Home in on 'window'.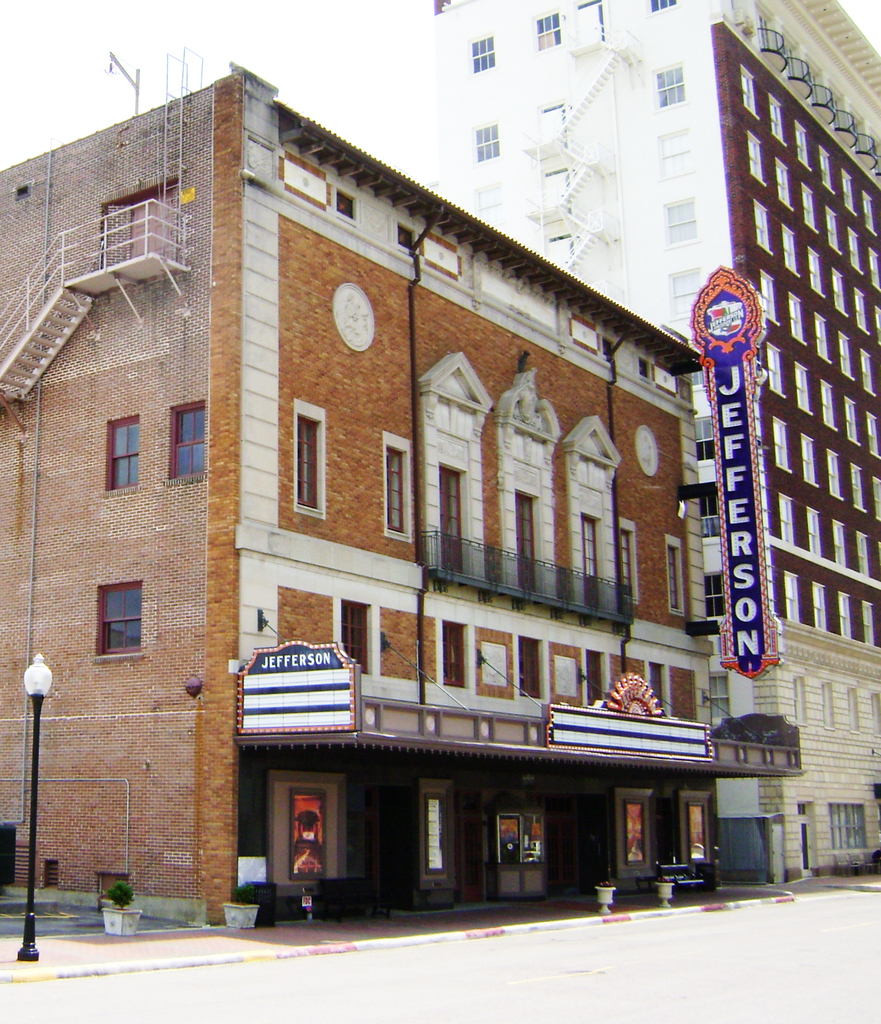
Homed in at [768, 417, 790, 471].
